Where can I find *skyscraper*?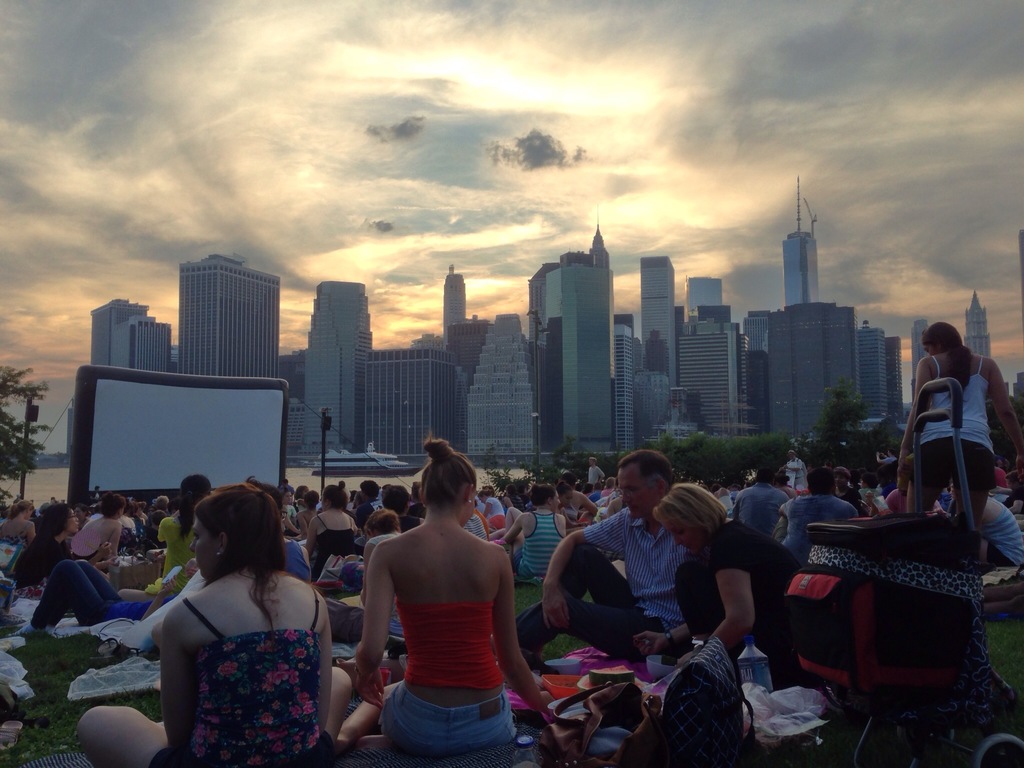
You can find it at <region>912, 318, 932, 395</region>.
